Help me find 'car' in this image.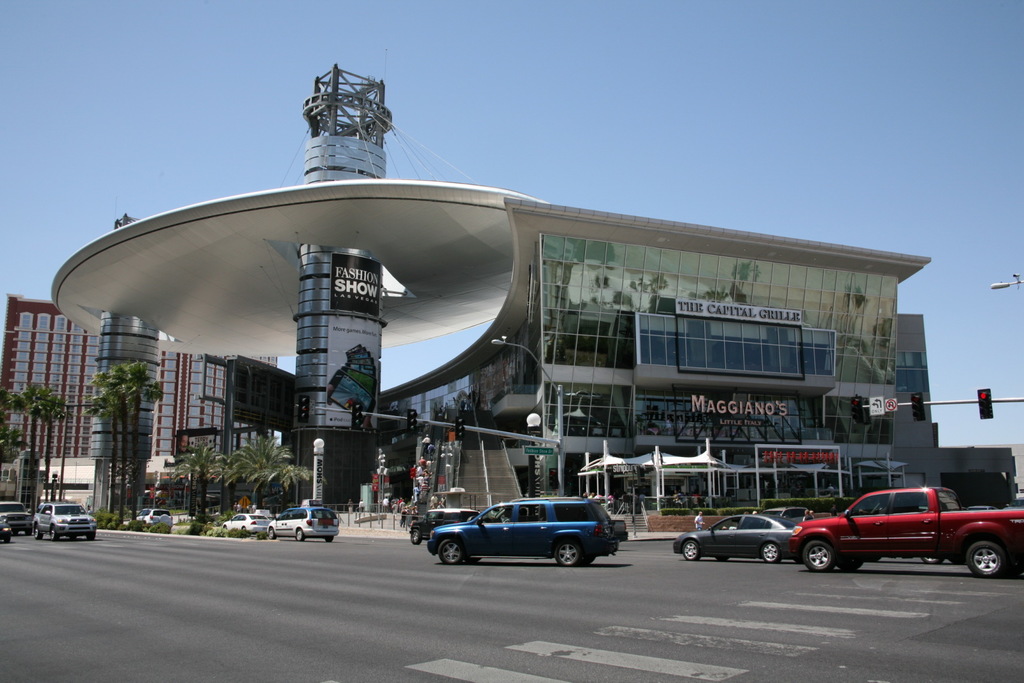
Found it: locate(219, 511, 271, 534).
